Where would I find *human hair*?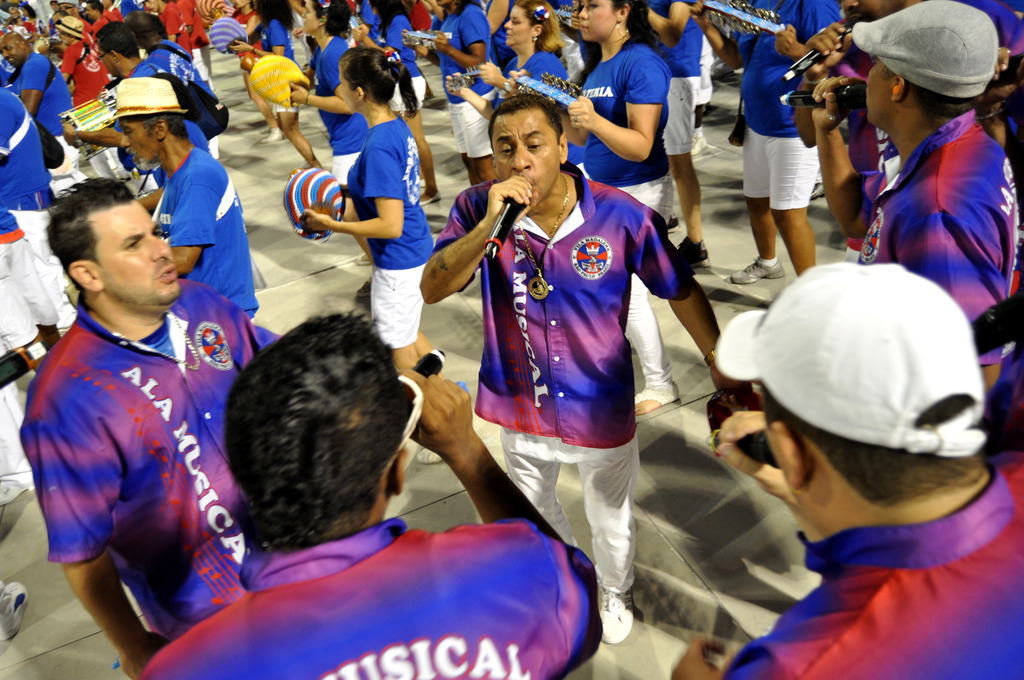
At l=439, t=0, r=485, b=20.
